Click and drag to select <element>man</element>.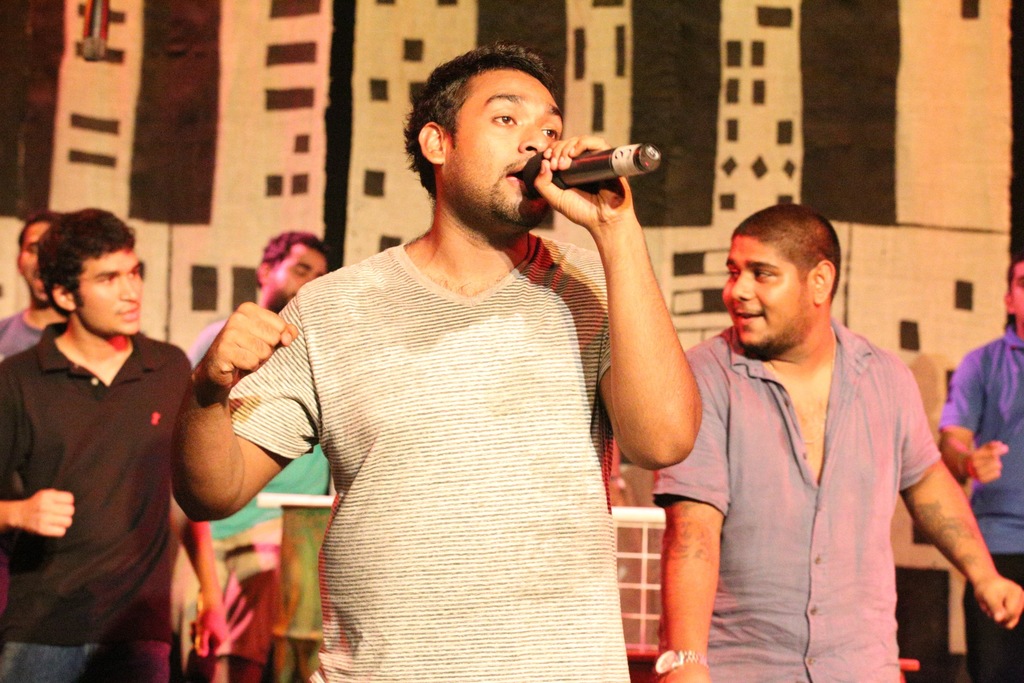
Selection: 173/54/756/654.
